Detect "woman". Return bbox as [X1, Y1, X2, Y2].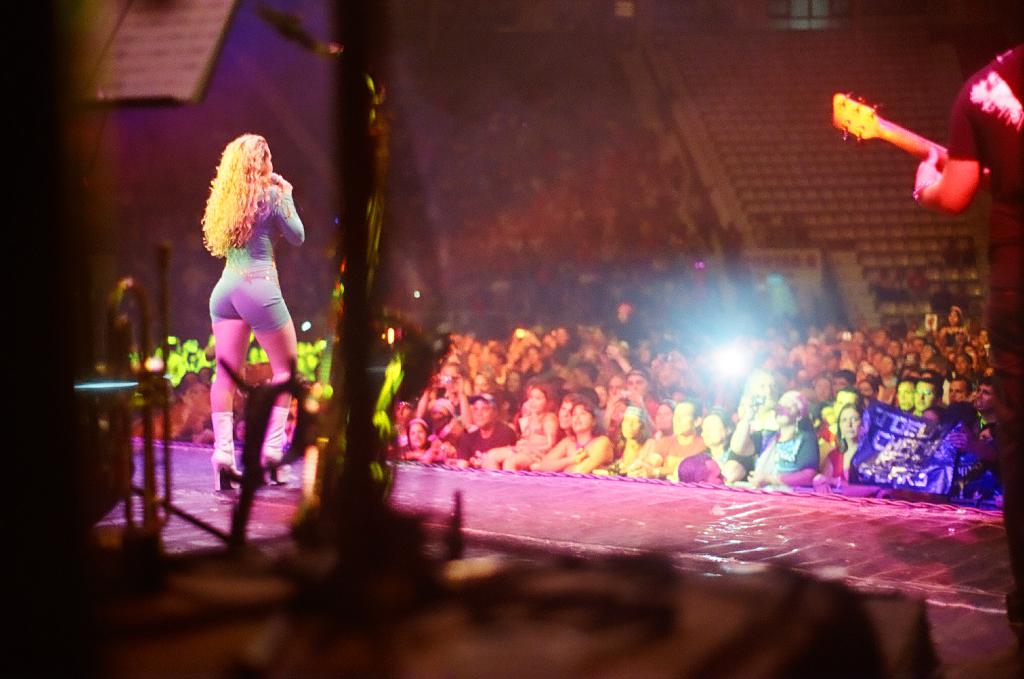
[396, 417, 443, 467].
